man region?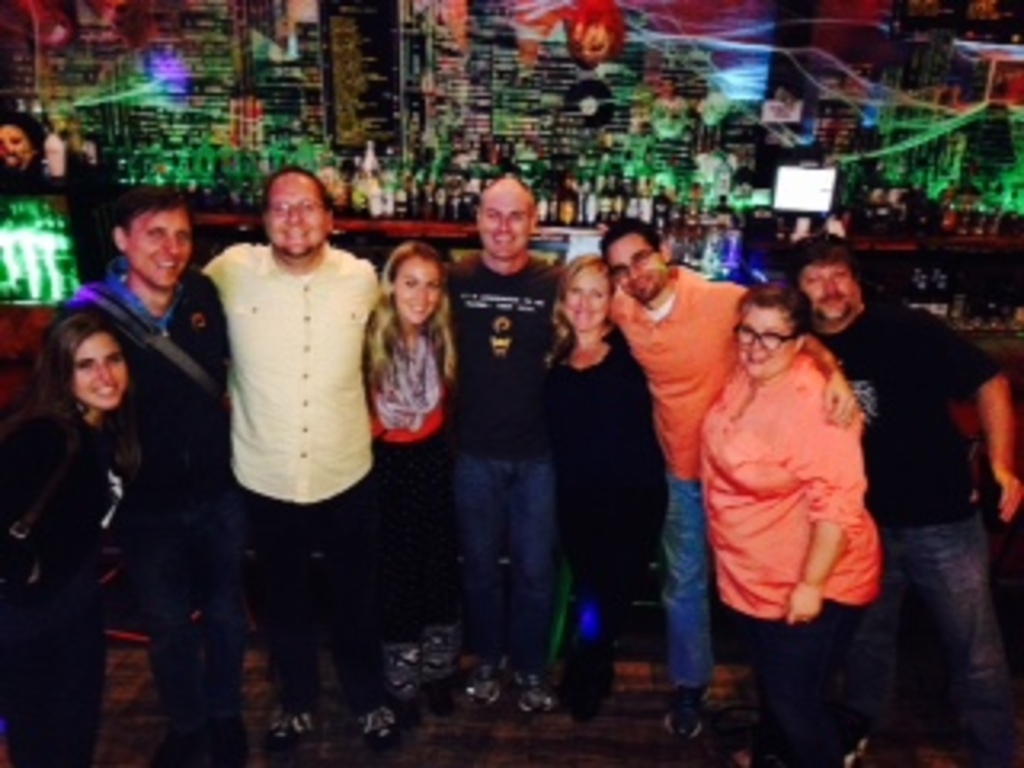
x1=611, y1=240, x2=883, y2=698
